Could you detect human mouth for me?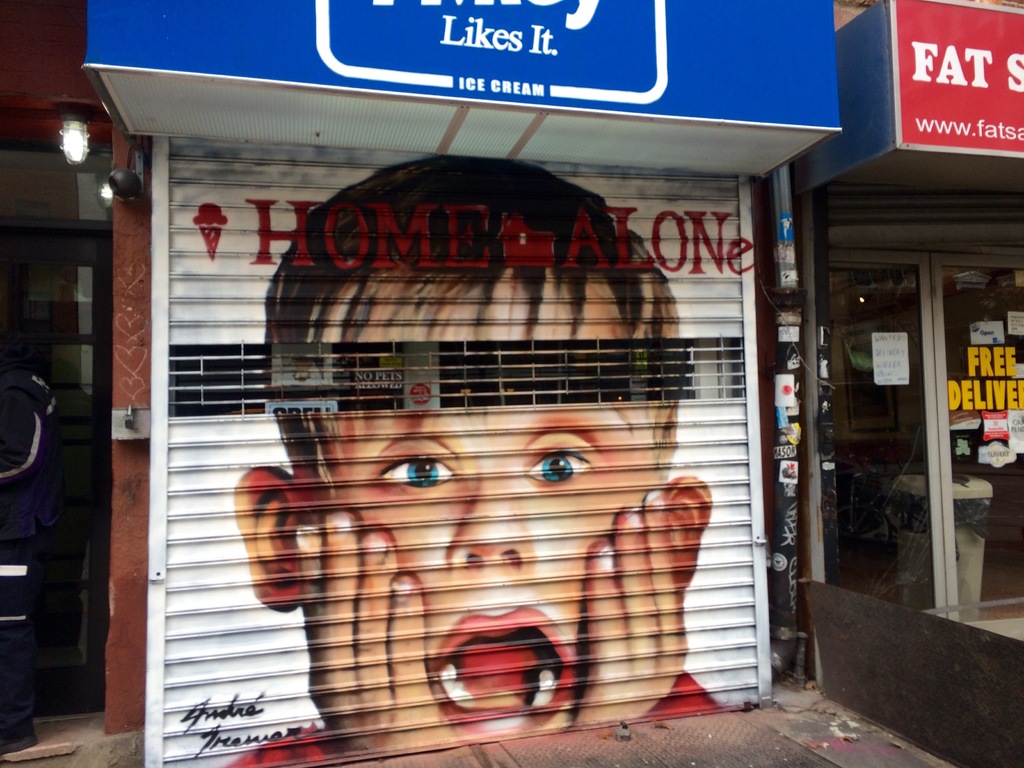
Detection result: <bbox>425, 604, 584, 735</bbox>.
